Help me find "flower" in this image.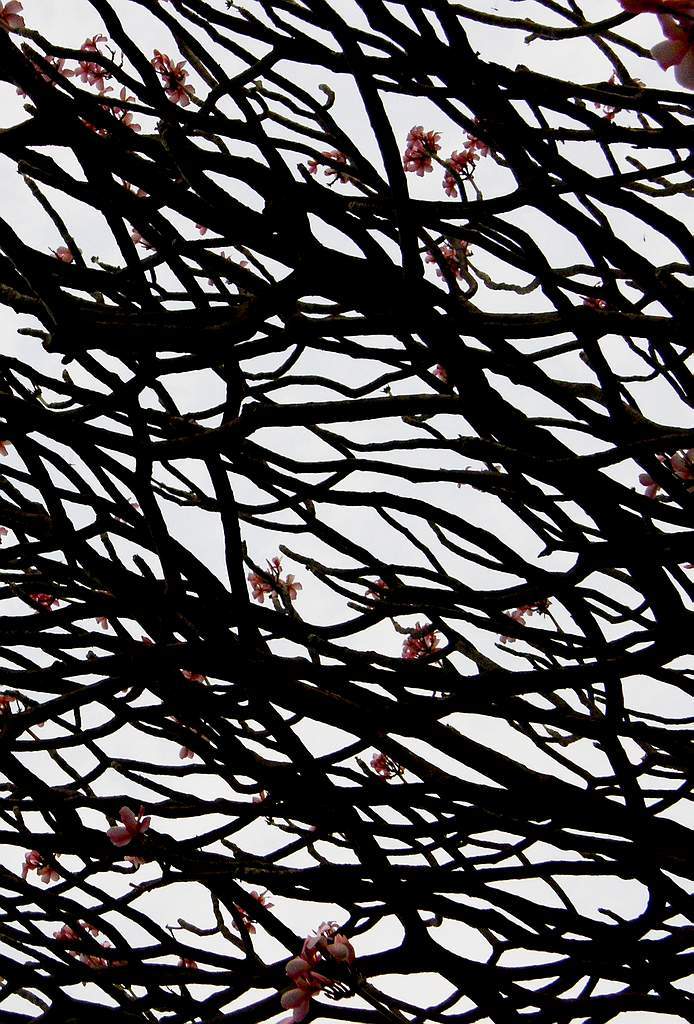
Found it: BBox(231, 890, 270, 934).
